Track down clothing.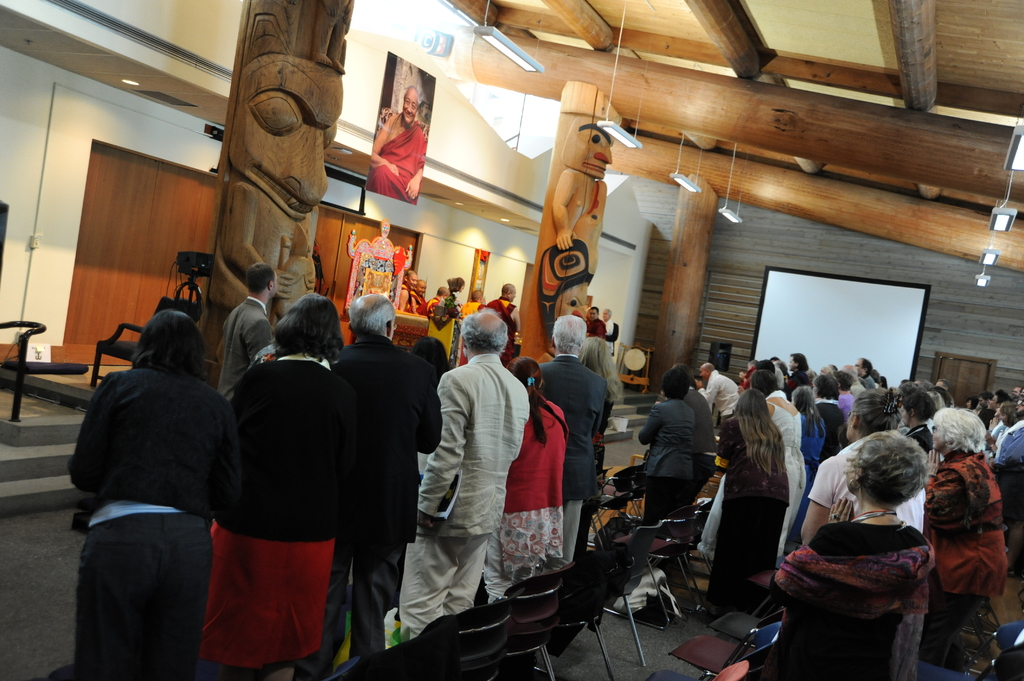
Tracked to (984, 426, 1018, 483).
